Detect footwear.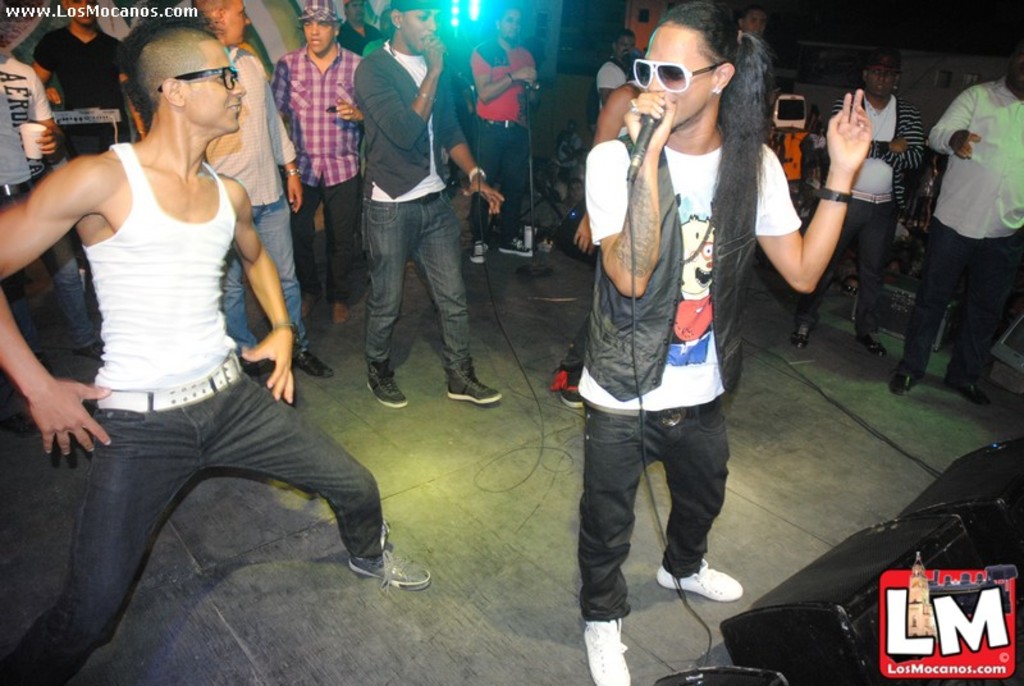
Detected at box=[946, 371, 986, 407].
